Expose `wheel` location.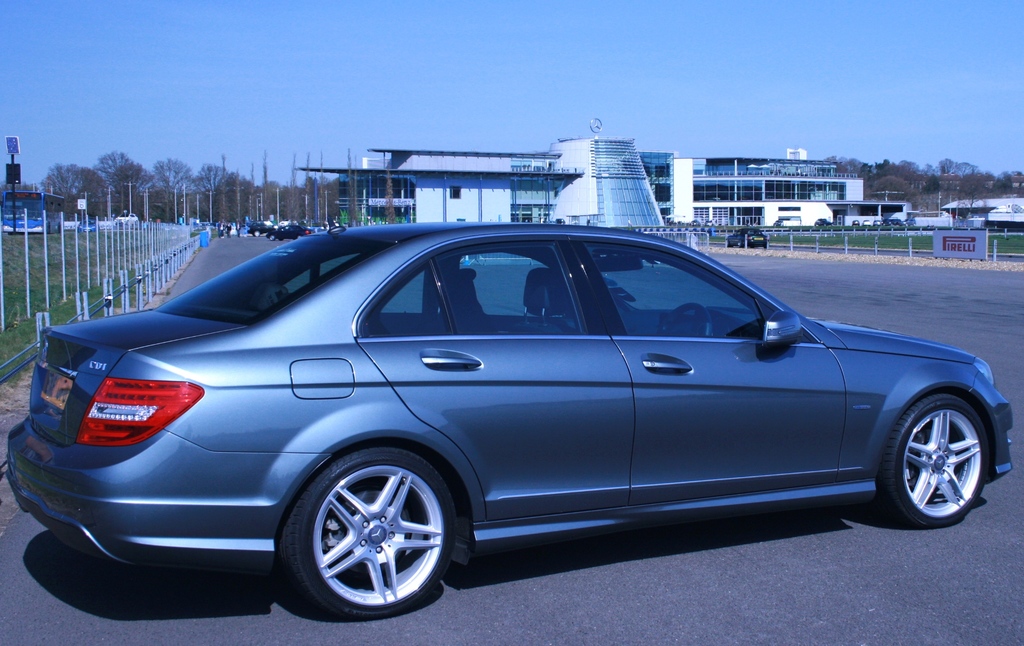
Exposed at region(280, 450, 461, 621).
